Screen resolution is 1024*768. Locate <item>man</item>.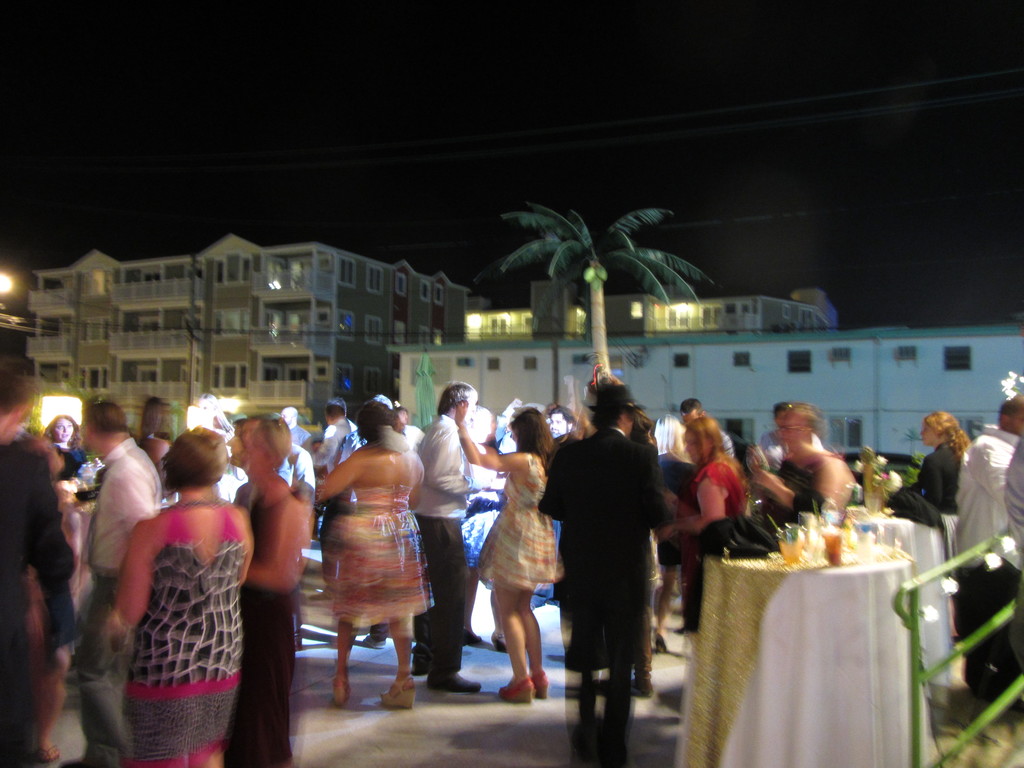
{"left": 415, "top": 380, "right": 488, "bottom": 696}.
